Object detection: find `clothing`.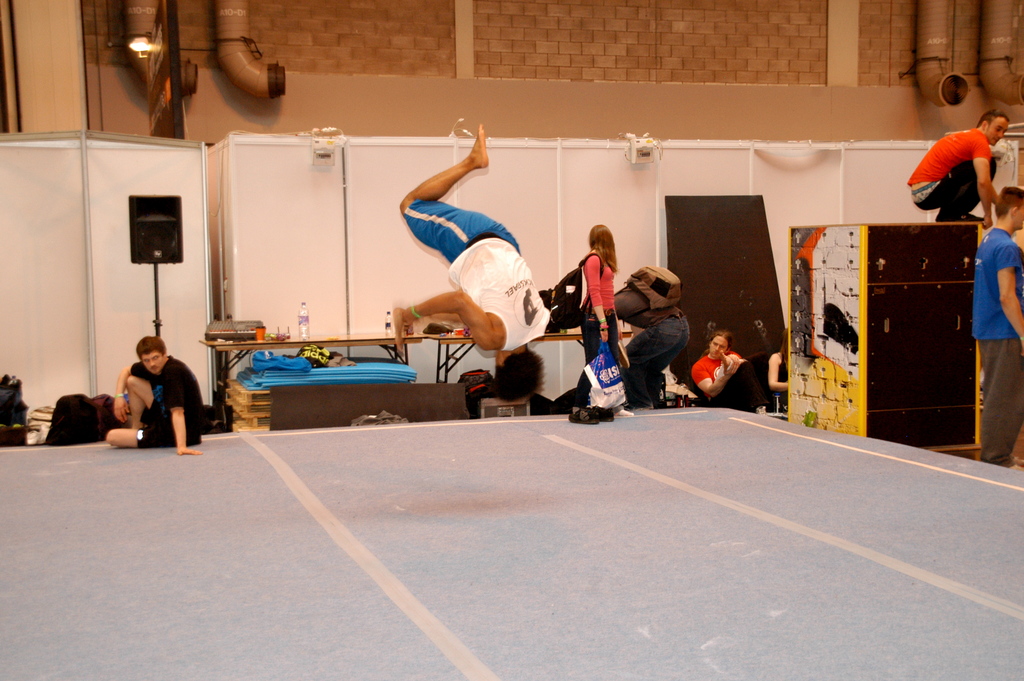
bbox(918, 104, 1005, 220).
